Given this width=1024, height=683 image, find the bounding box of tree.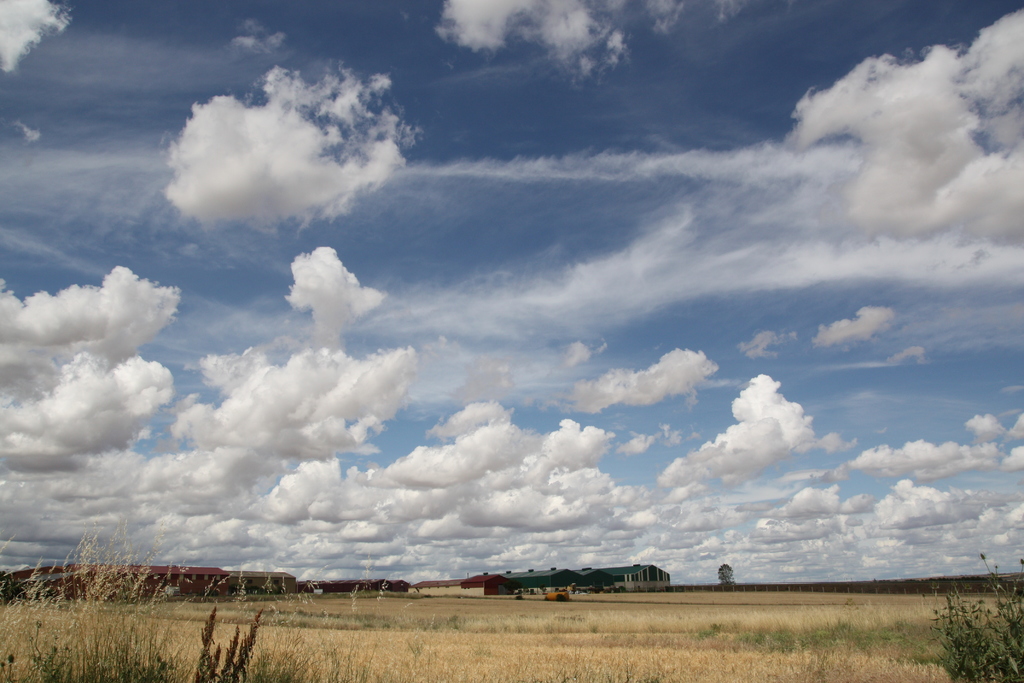
(x1=716, y1=564, x2=737, y2=582).
